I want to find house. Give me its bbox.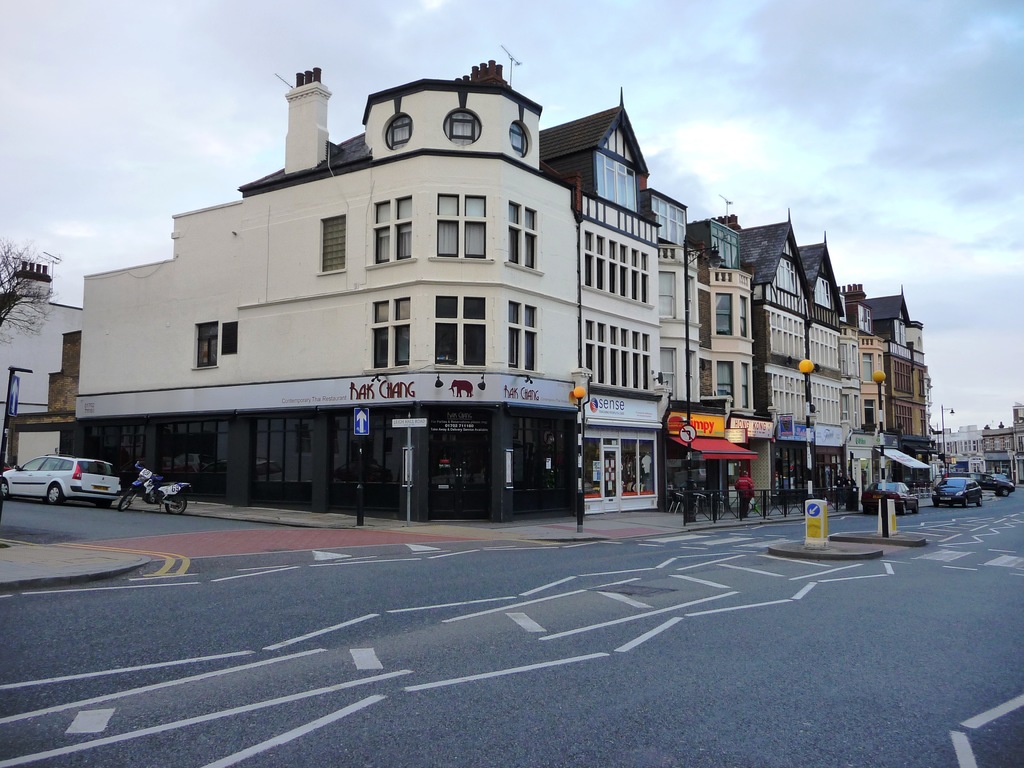
rect(81, 42, 579, 531).
